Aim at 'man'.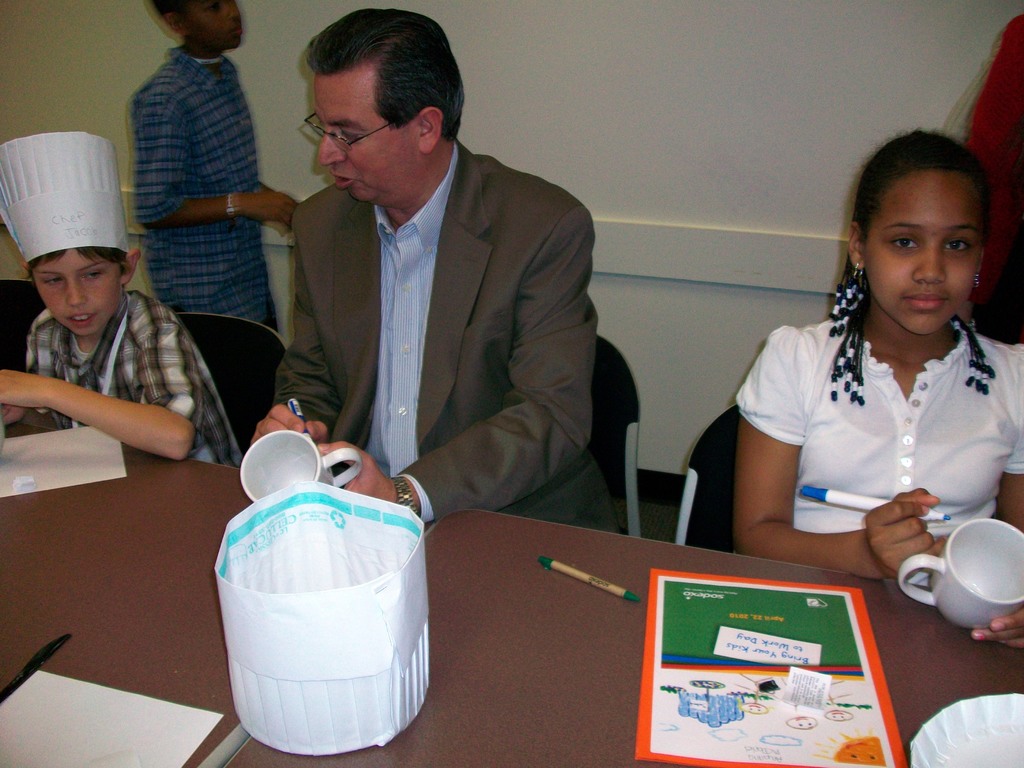
Aimed at <box>246,45,605,547</box>.
